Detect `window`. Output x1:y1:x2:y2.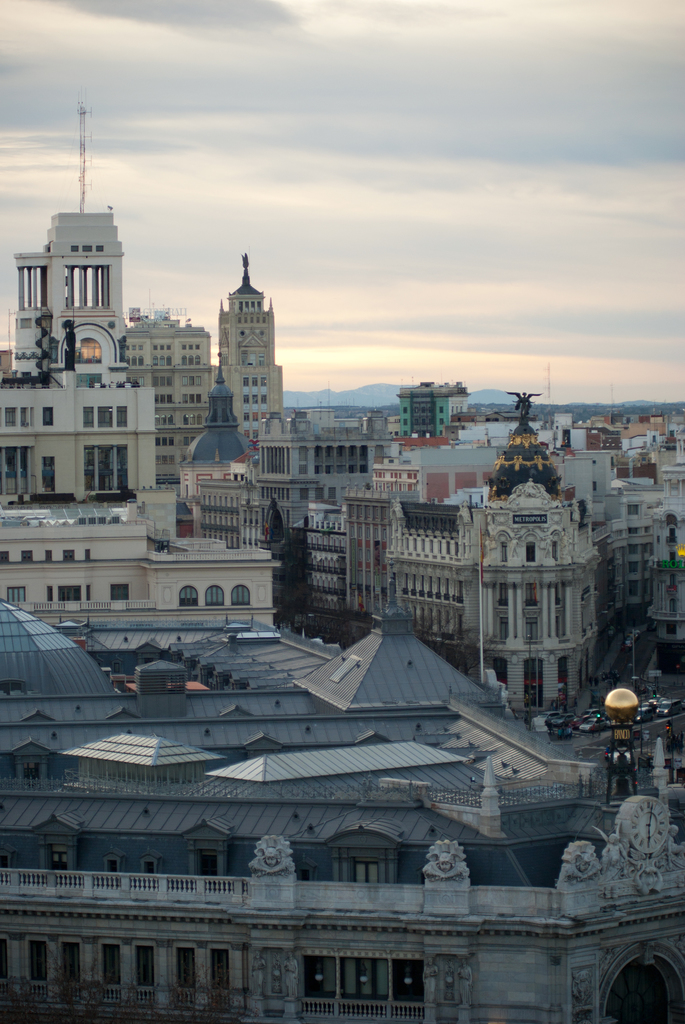
0:854:4:869.
